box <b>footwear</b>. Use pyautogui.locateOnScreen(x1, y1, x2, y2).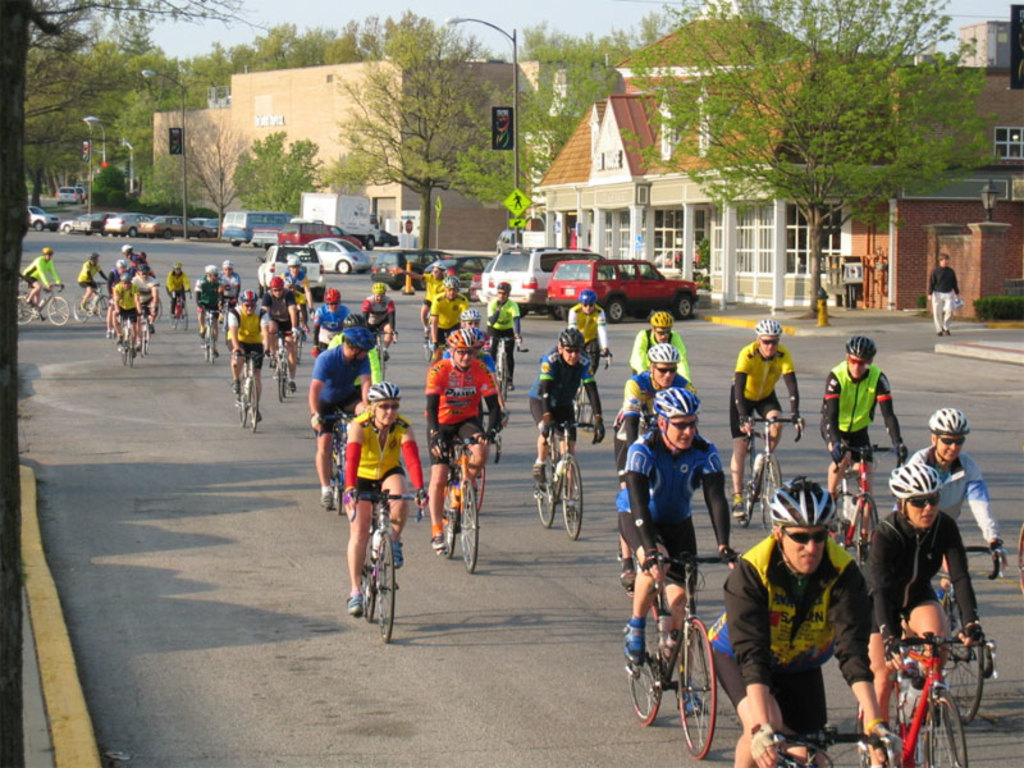
pyautogui.locateOnScreen(381, 534, 403, 567).
